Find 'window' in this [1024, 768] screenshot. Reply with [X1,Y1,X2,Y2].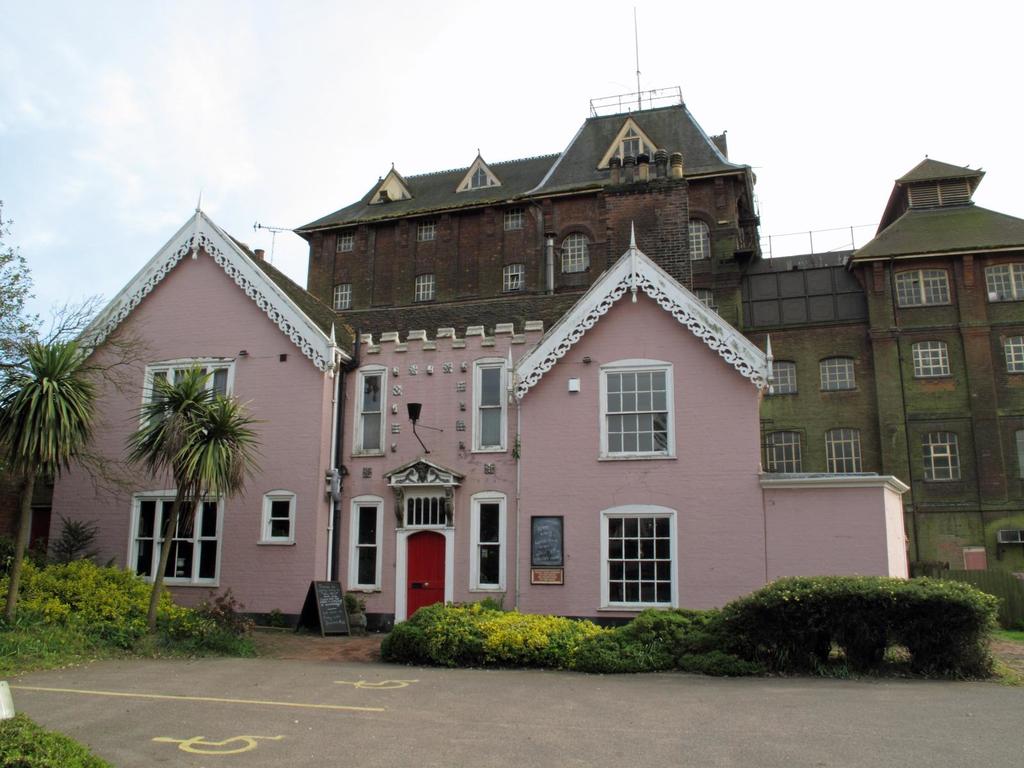
[600,359,671,461].
